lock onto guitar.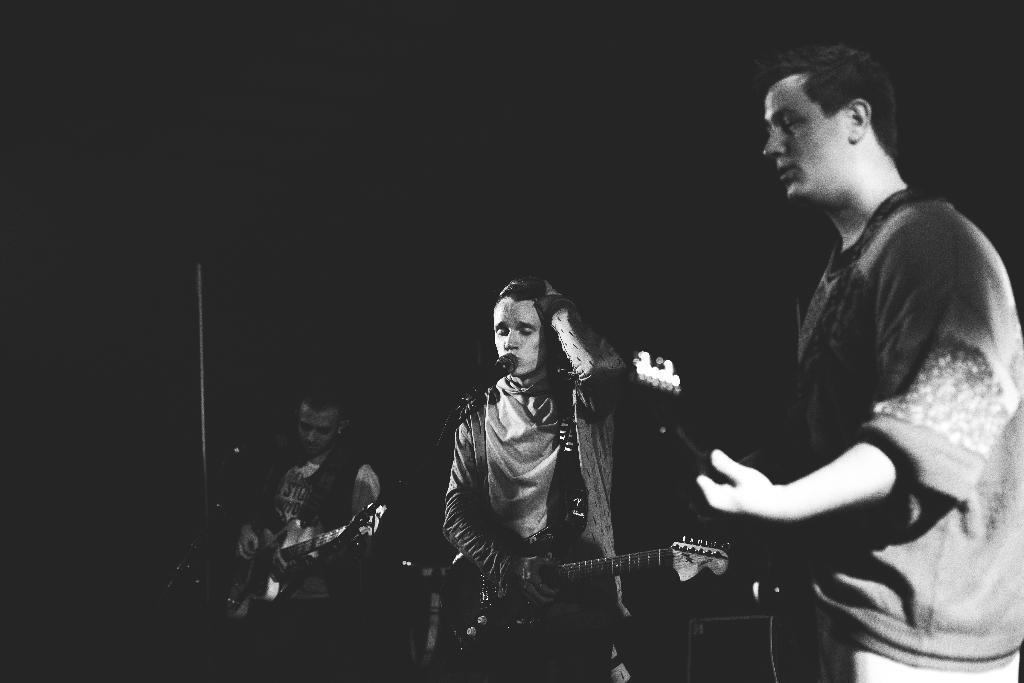
Locked: select_region(215, 493, 392, 625).
